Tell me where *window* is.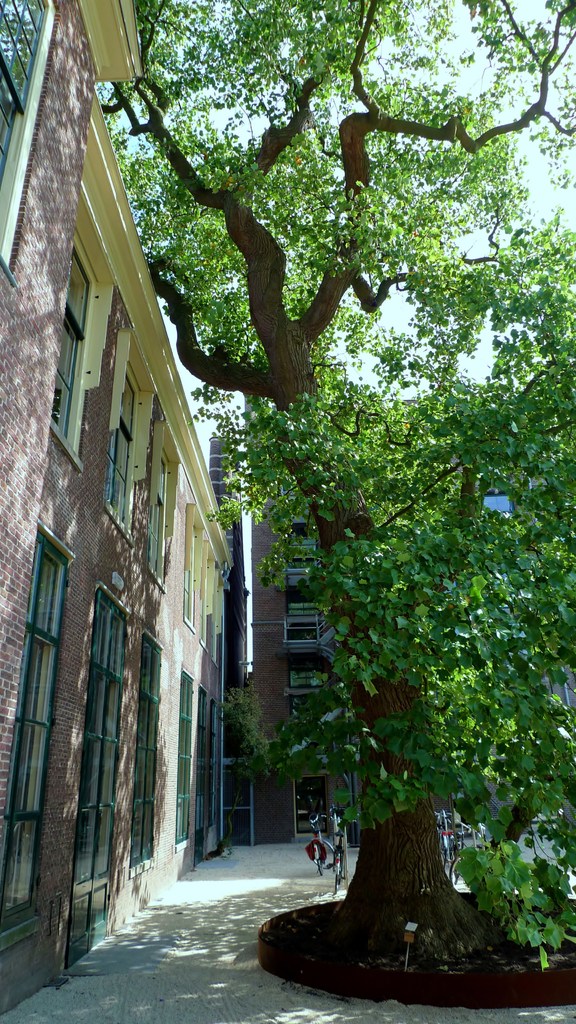
*window* is at rect(145, 451, 169, 580).
